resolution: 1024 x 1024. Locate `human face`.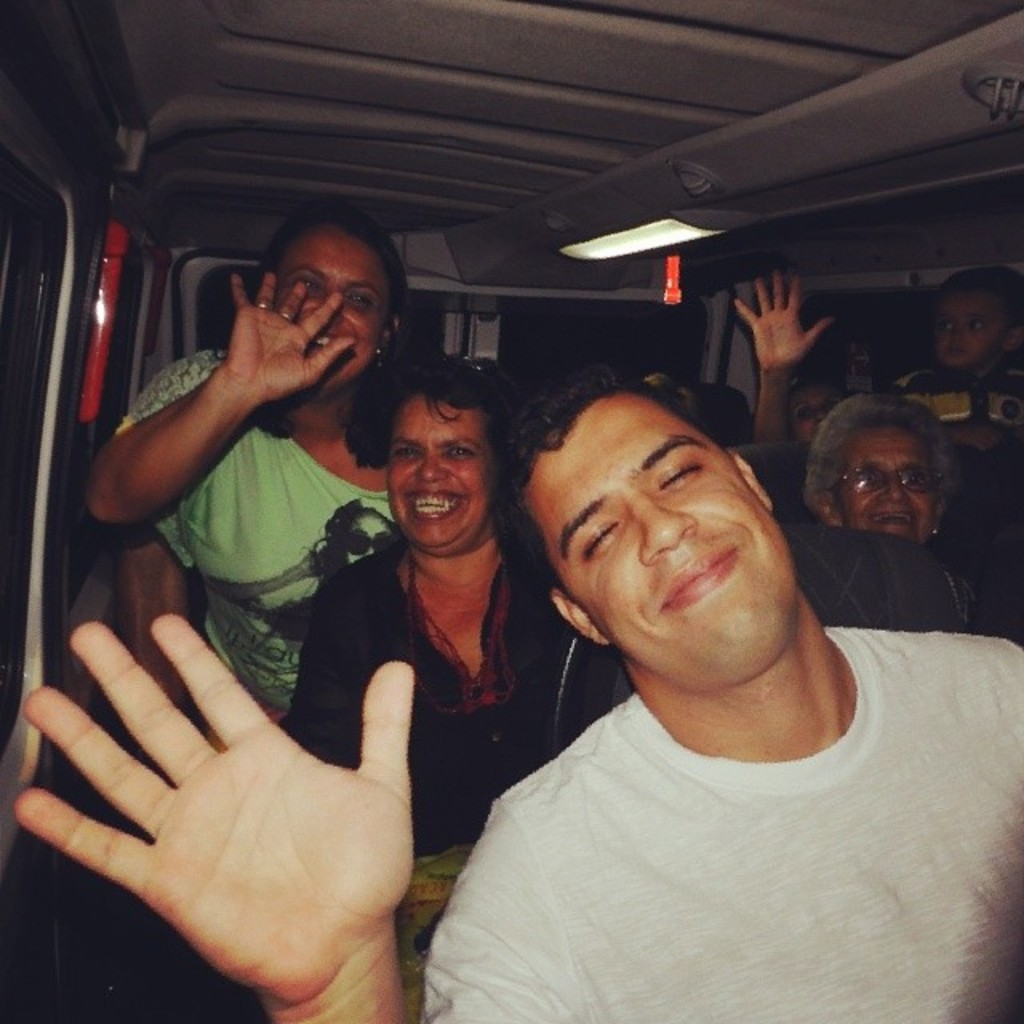
<box>275,235,394,387</box>.
